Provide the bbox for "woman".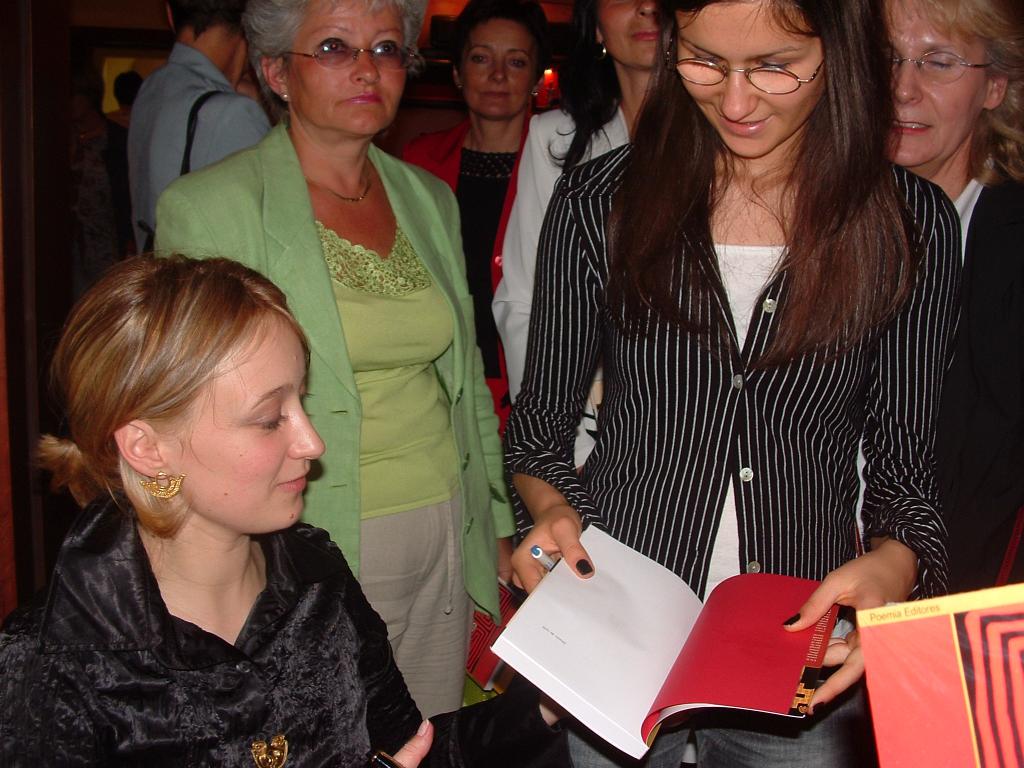
BBox(493, 2, 664, 478).
